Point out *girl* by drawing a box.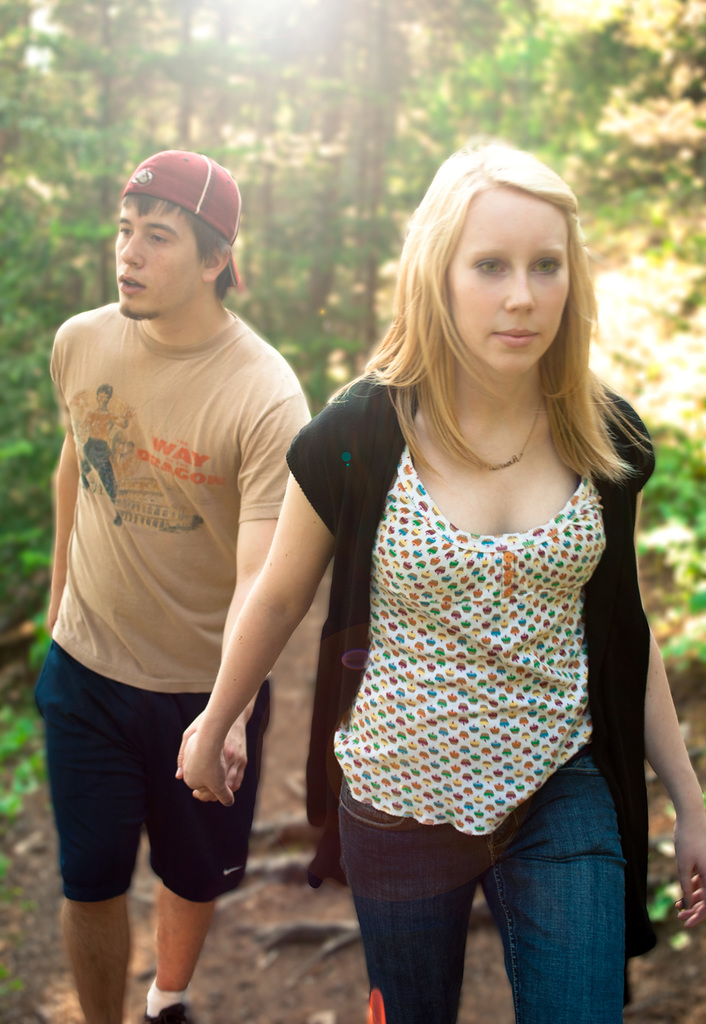
(179,137,705,1023).
